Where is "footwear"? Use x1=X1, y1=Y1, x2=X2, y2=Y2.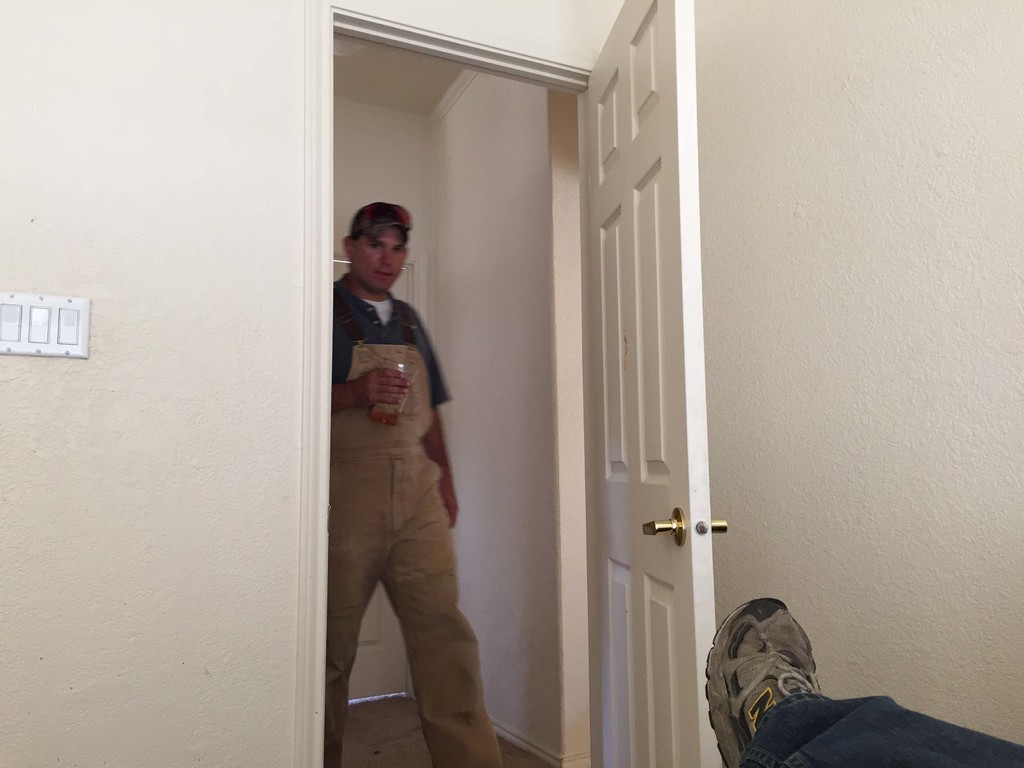
x1=709, y1=602, x2=841, y2=762.
